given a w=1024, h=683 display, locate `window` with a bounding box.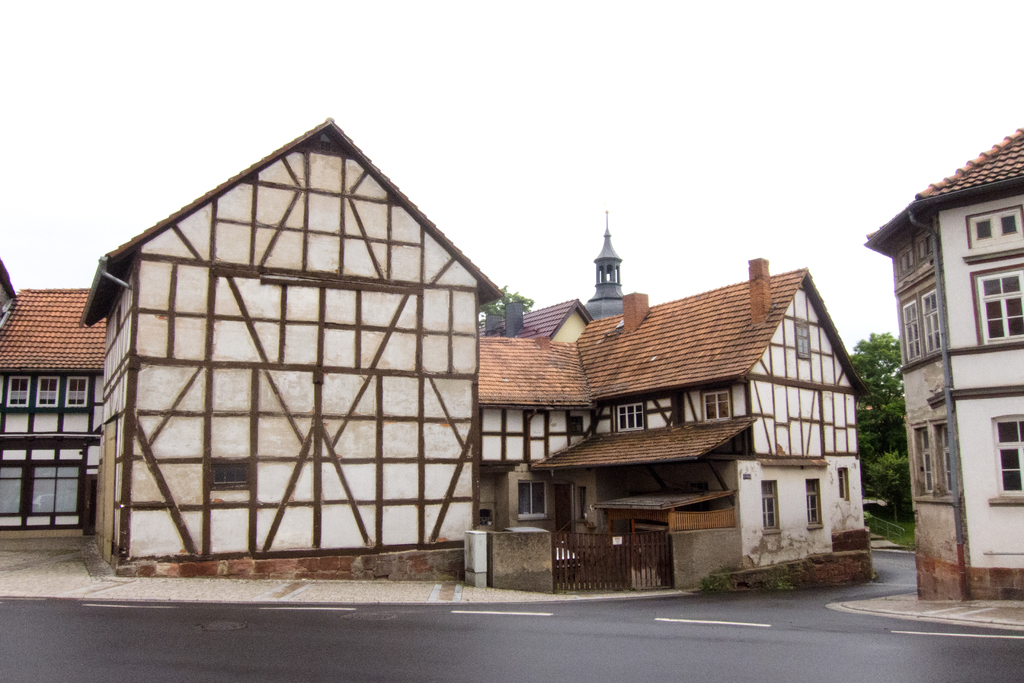
Located: locate(6, 377, 90, 408).
